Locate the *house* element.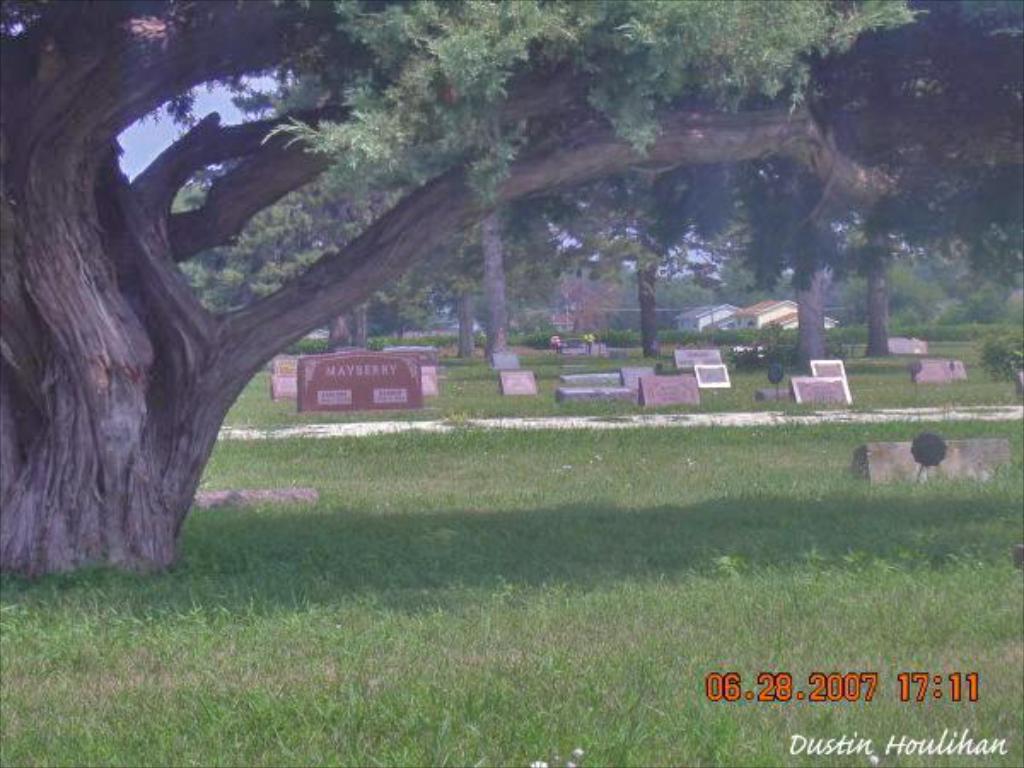
Element bbox: [x1=737, y1=295, x2=838, y2=329].
